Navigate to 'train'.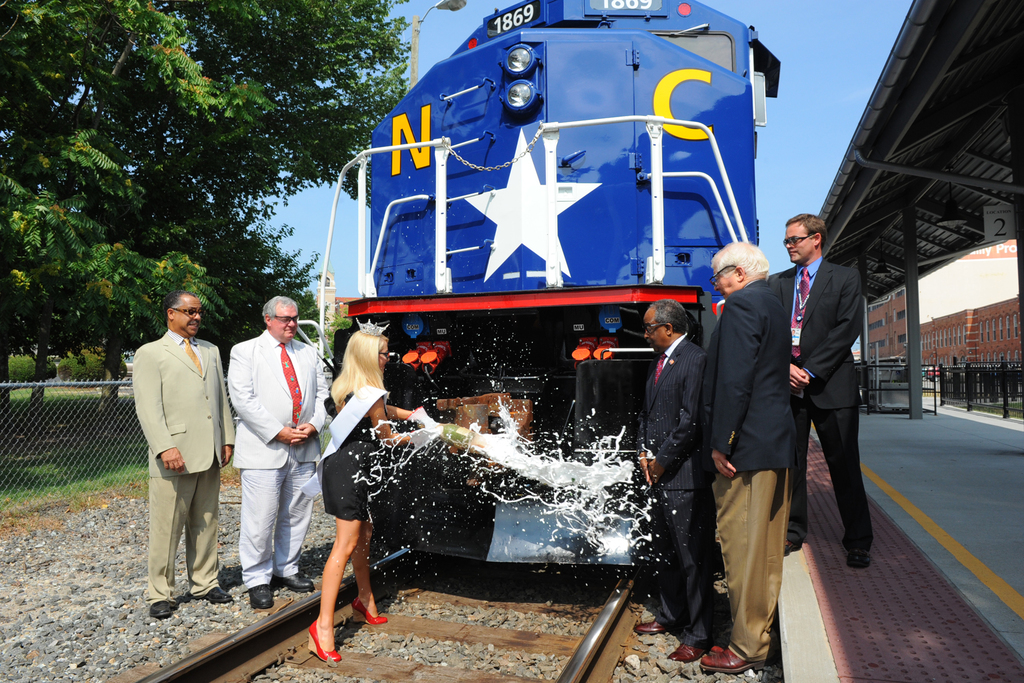
Navigation target: crop(321, 0, 785, 566).
